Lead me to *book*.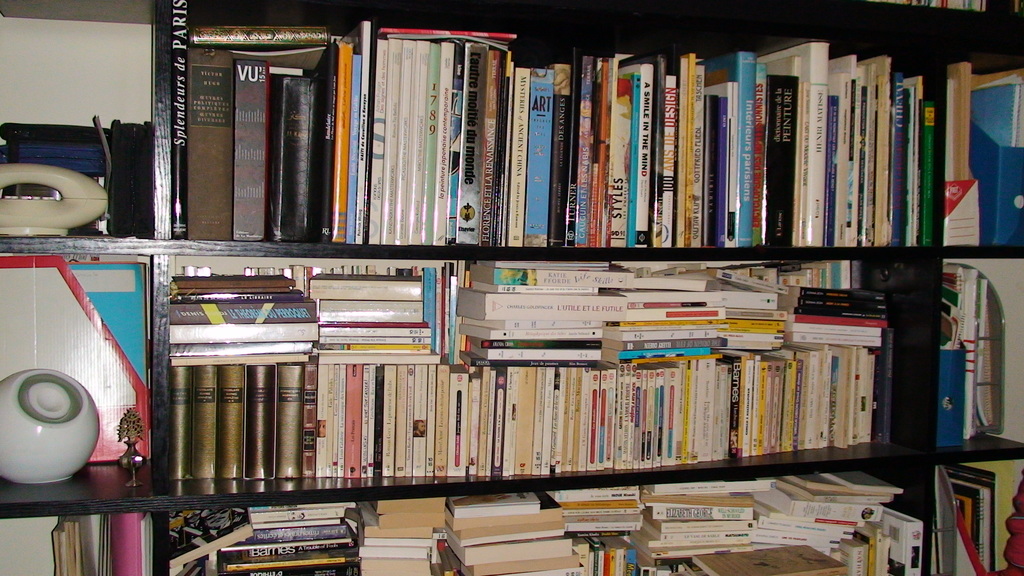
Lead to [x1=165, y1=296, x2=318, y2=326].
